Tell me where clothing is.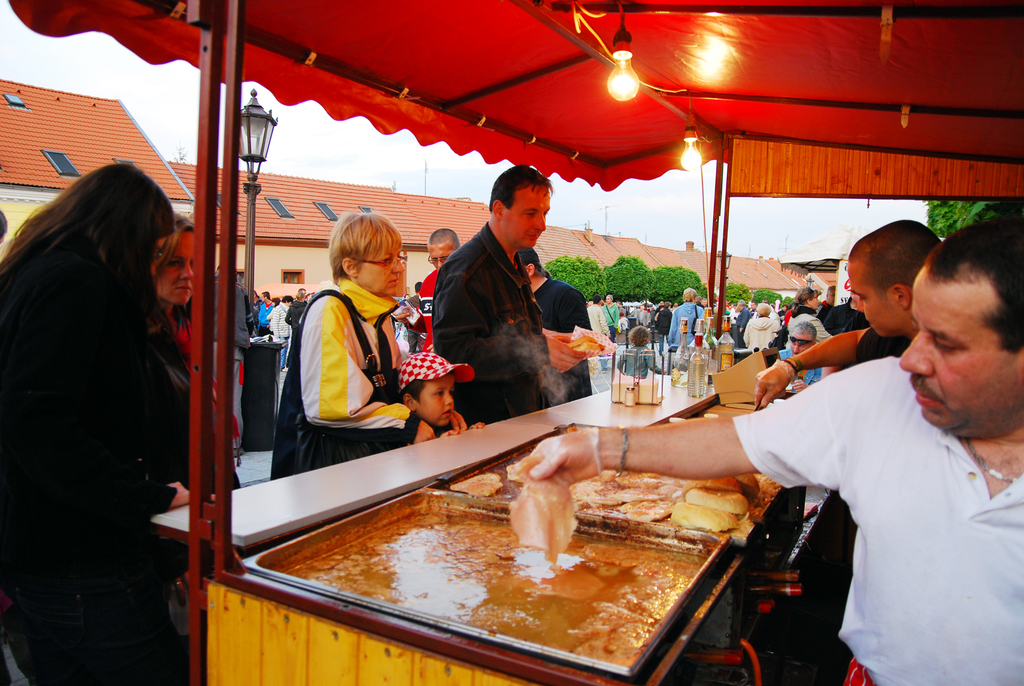
clothing is at 268 301 298 372.
